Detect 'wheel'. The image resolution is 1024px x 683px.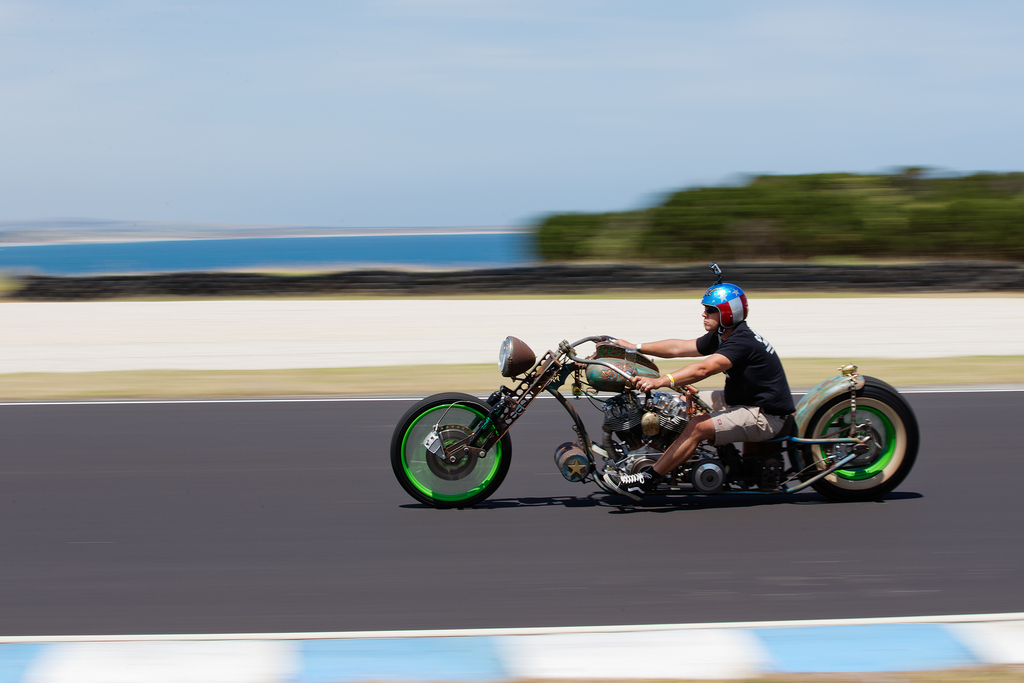
{"x1": 388, "y1": 386, "x2": 513, "y2": 512}.
